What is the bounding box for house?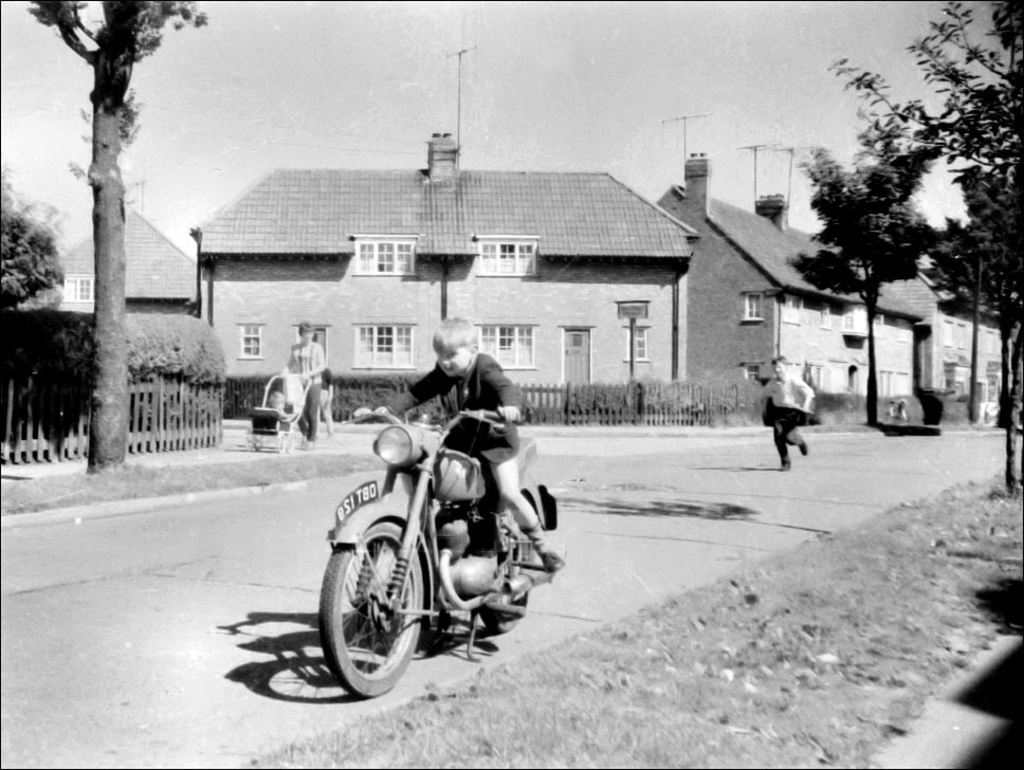
(158, 140, 761, 409).
